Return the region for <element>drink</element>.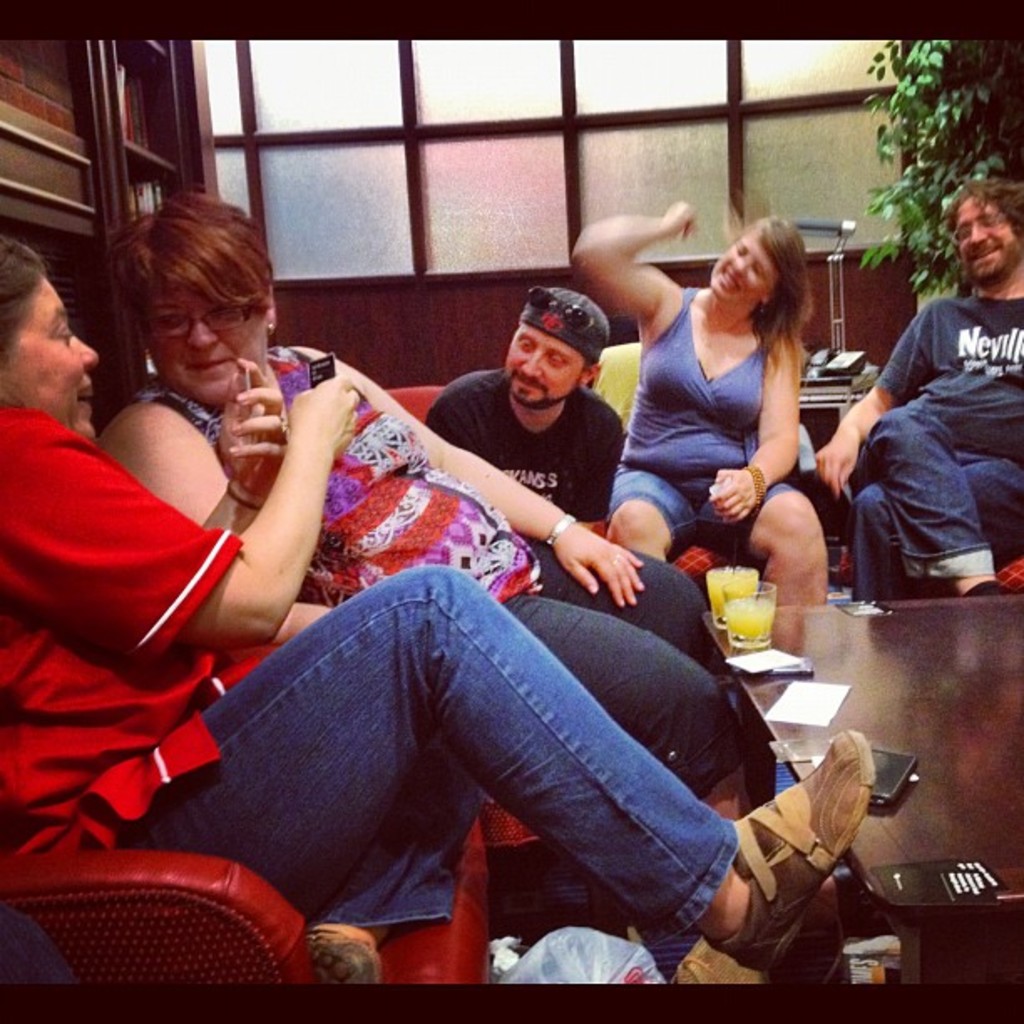
region(719, 597, 778, 637).
